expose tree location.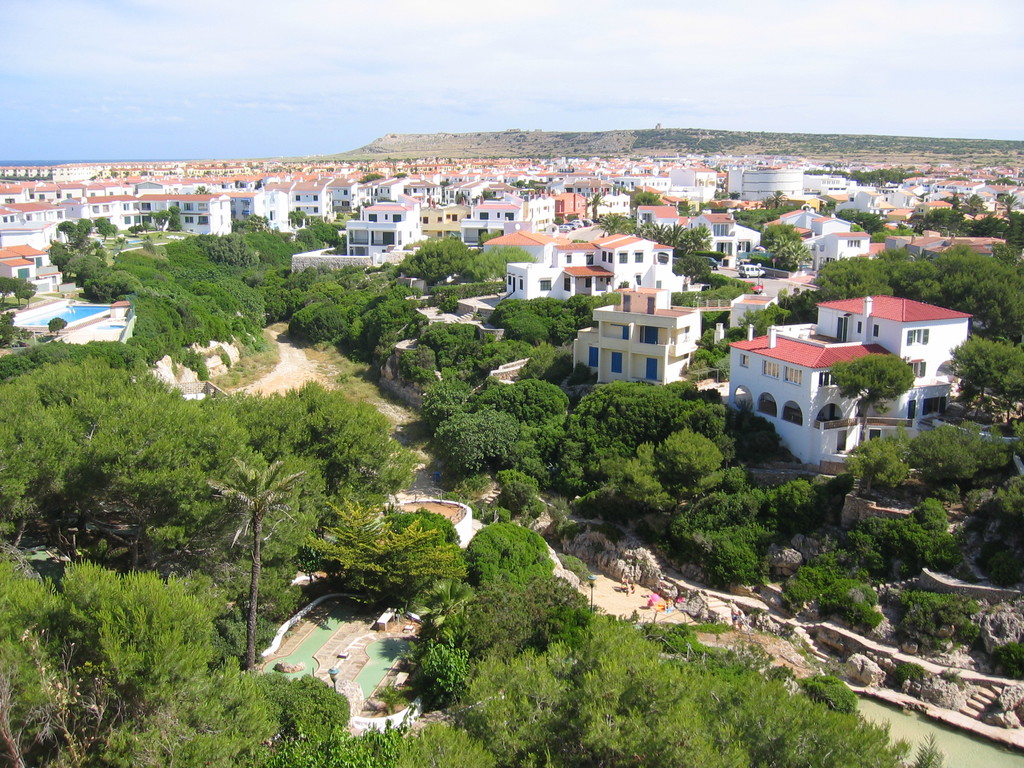
Exposed at 707:535:764:586.
